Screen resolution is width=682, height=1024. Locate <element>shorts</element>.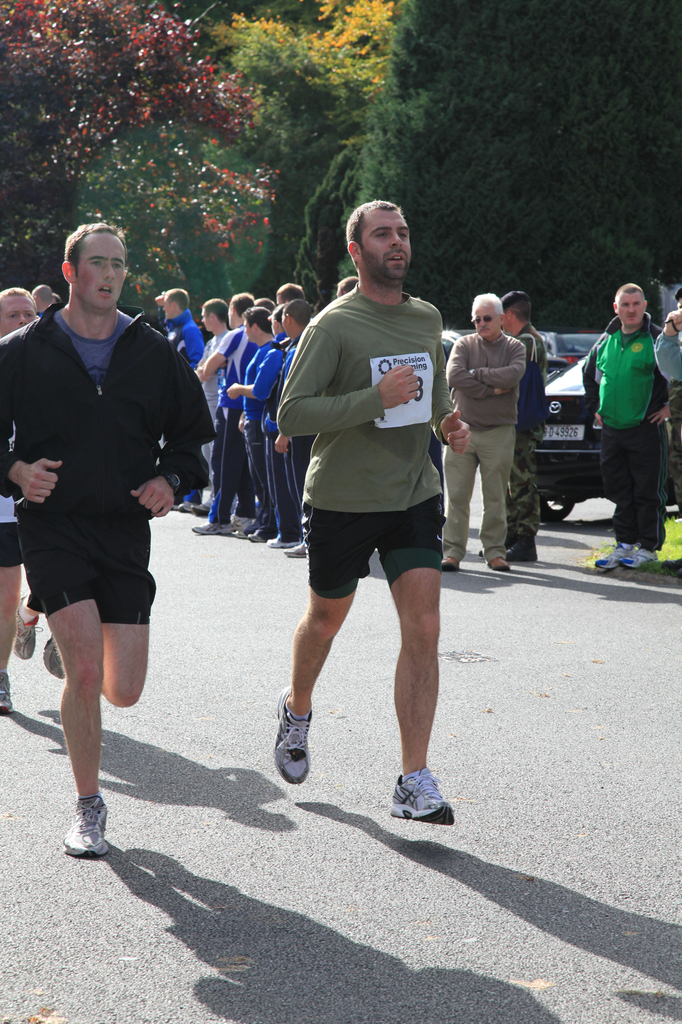
x1=0, y1=524, x2=29, y2=567.
